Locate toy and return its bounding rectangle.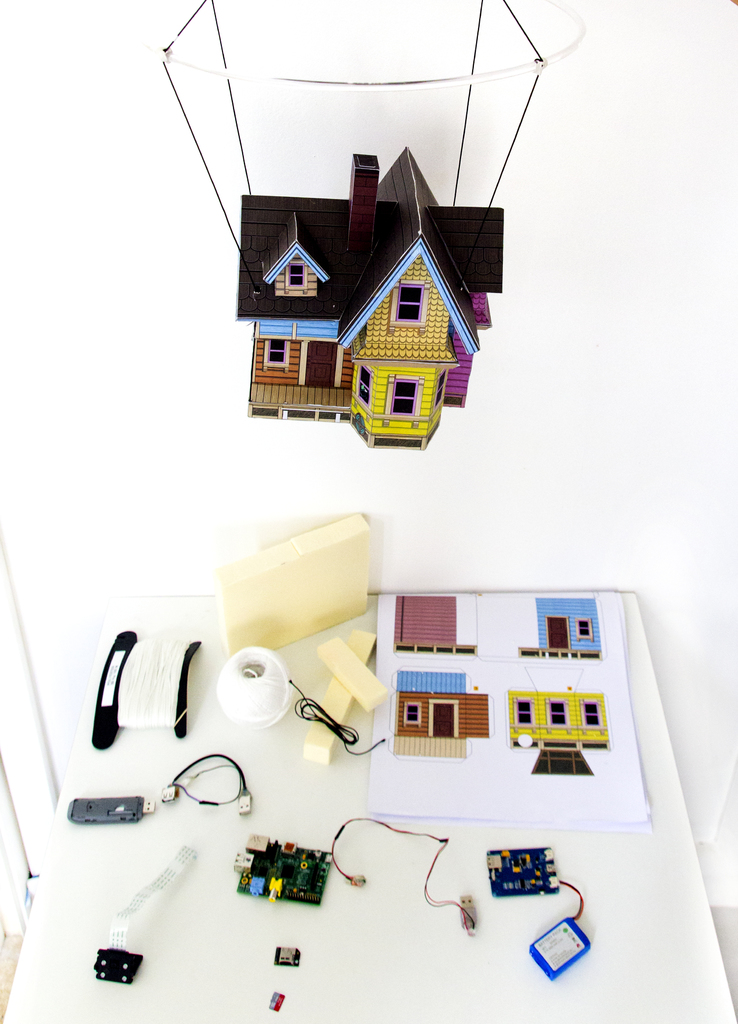
pyautogui.locateOnScreen(231, 831, 339, 912).
